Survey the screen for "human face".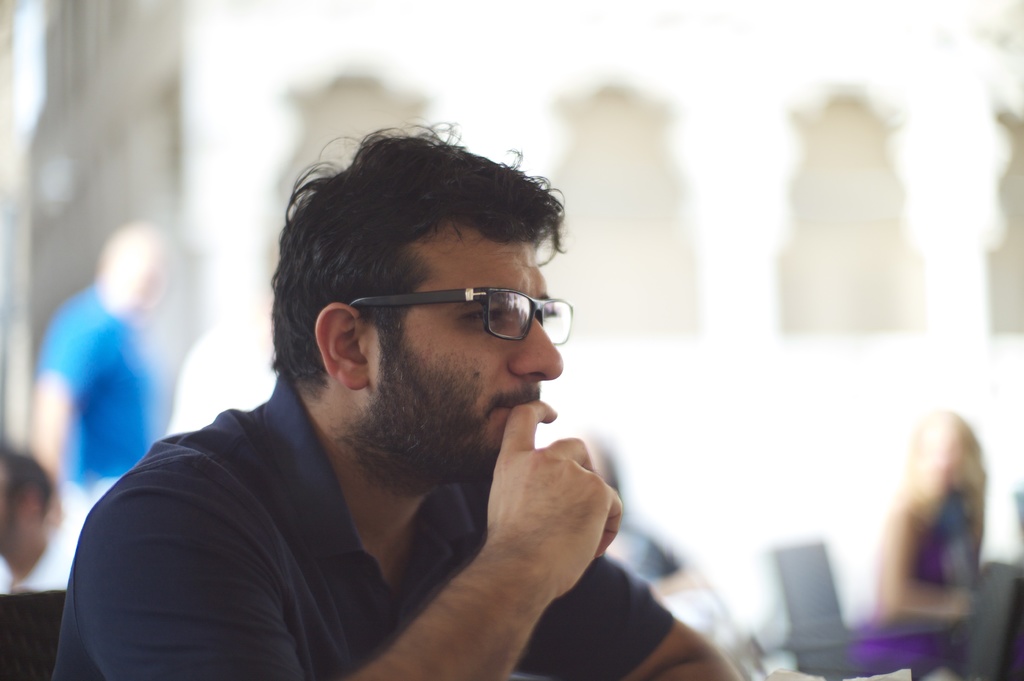
Survey found: locate(362, 217, 564, 482).
